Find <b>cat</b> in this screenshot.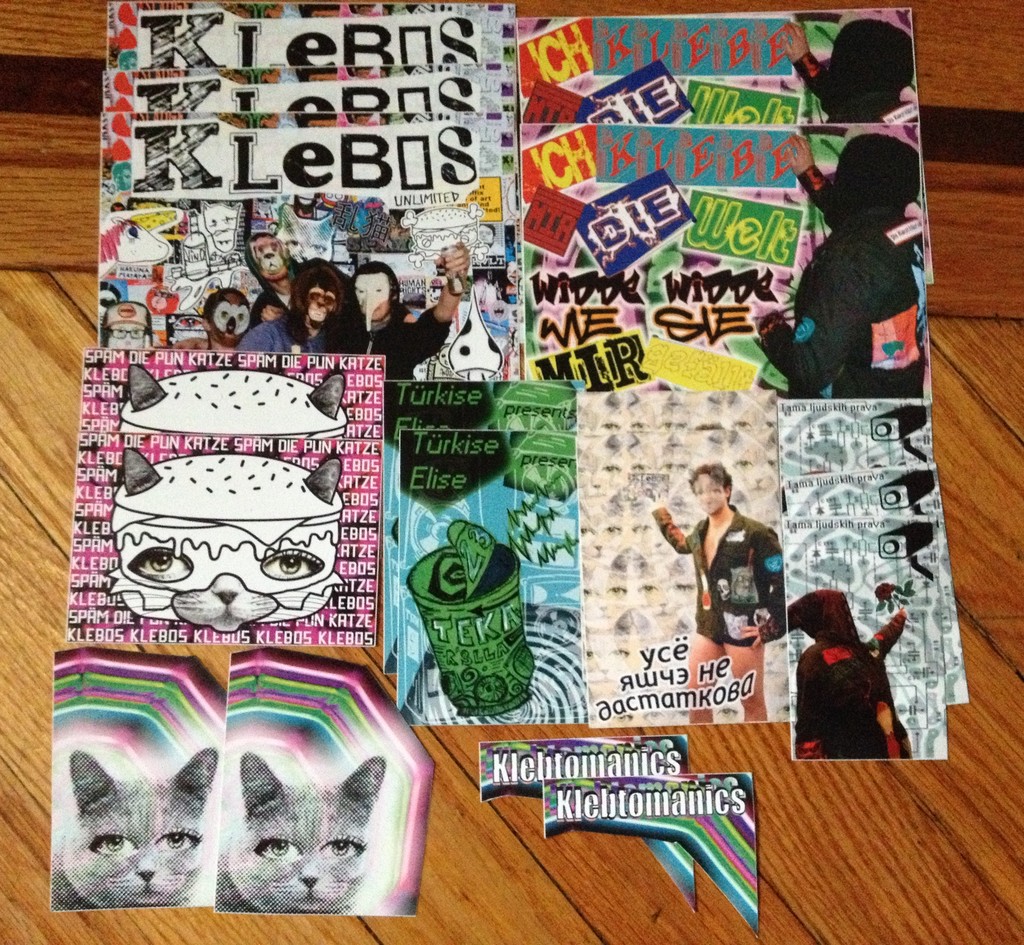
The bounding box for <b>cat</b> is detection(211, 757, 391, 914).
